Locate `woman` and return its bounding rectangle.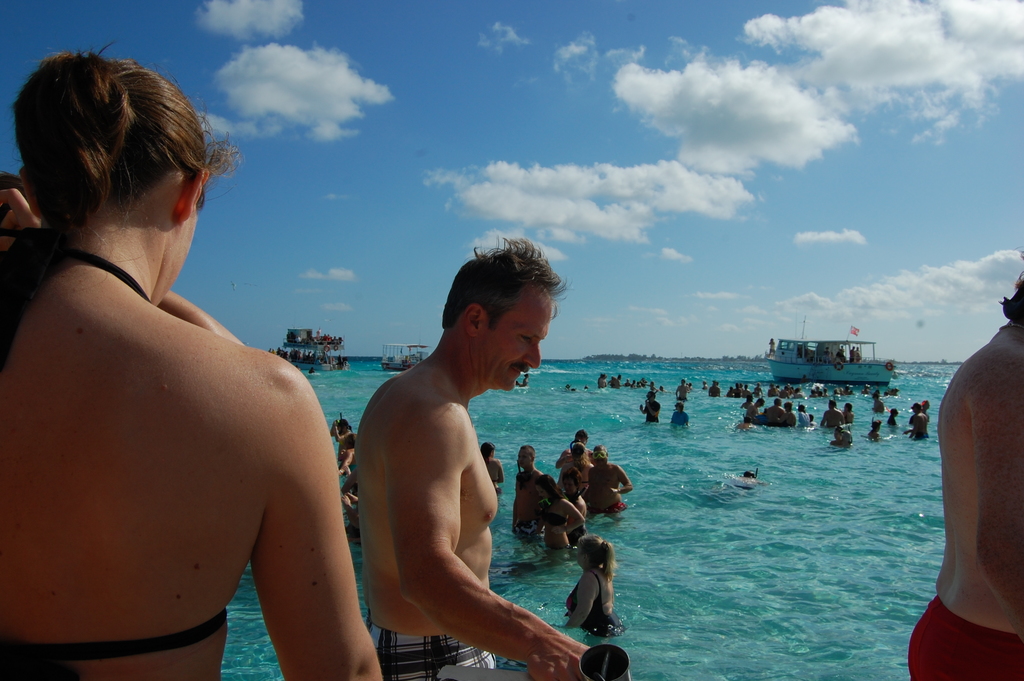
<box>0,43,333,680</box>.
